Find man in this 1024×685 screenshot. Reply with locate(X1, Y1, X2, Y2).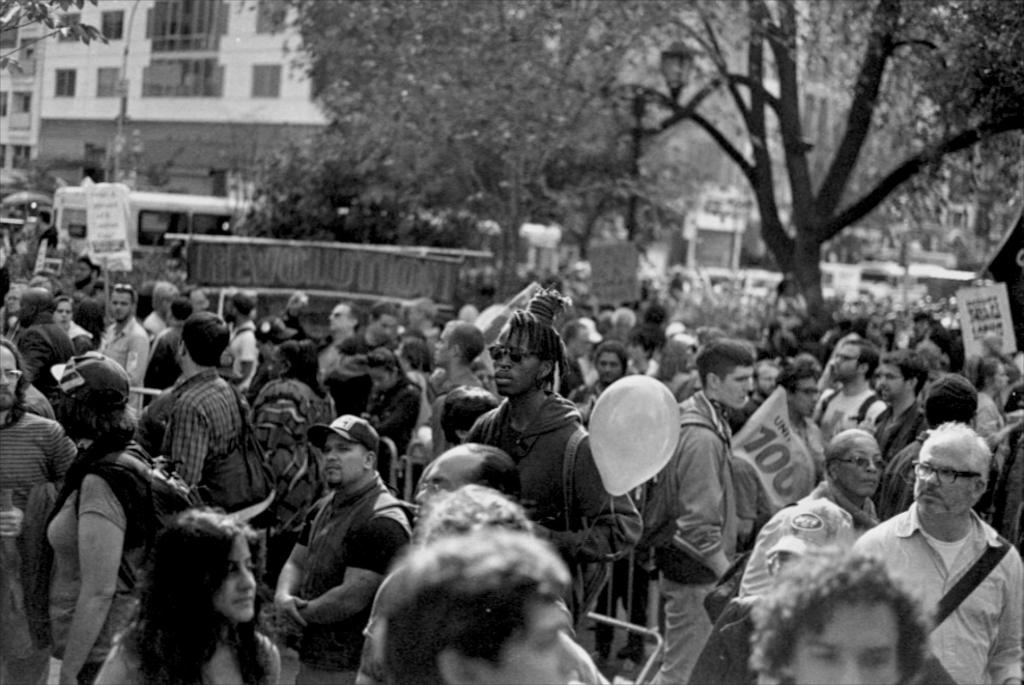
locate(278, 290, 376, 419).
